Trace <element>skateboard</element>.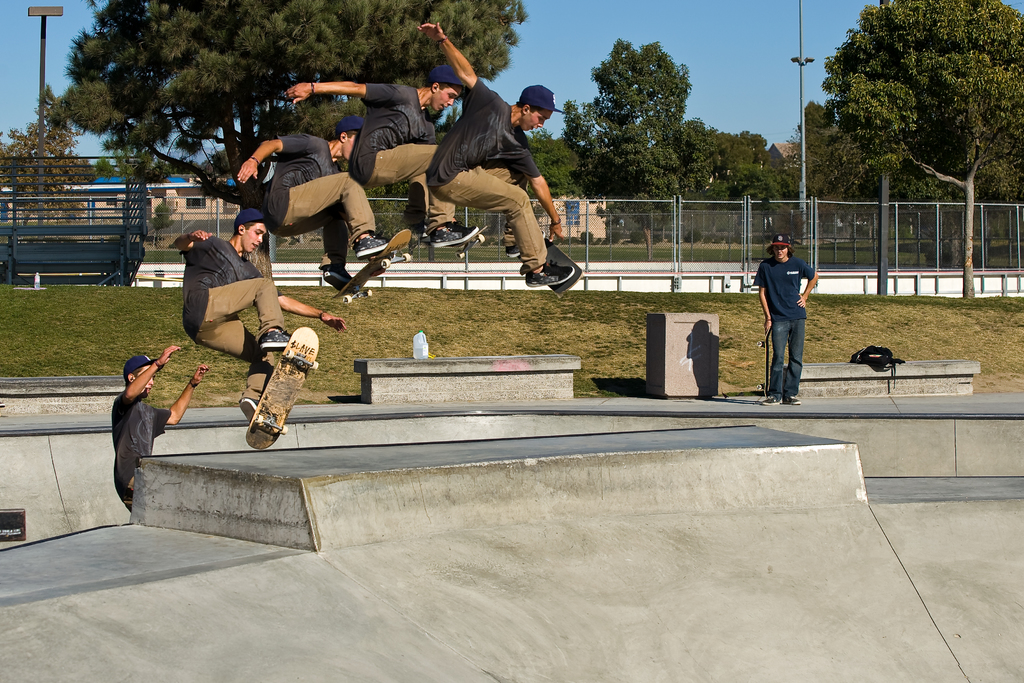
Traced to 335,224,416,304.
